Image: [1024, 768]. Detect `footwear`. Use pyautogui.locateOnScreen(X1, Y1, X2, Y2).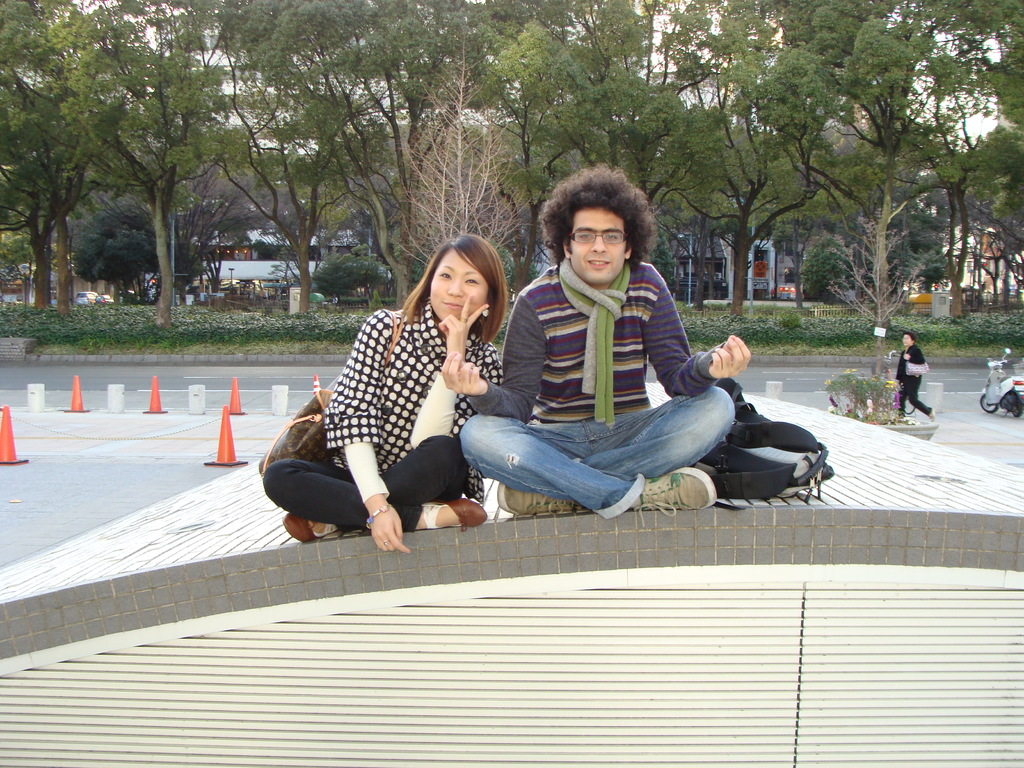
pyautogui.locateOnScreen(282, 515, 342, 546).
